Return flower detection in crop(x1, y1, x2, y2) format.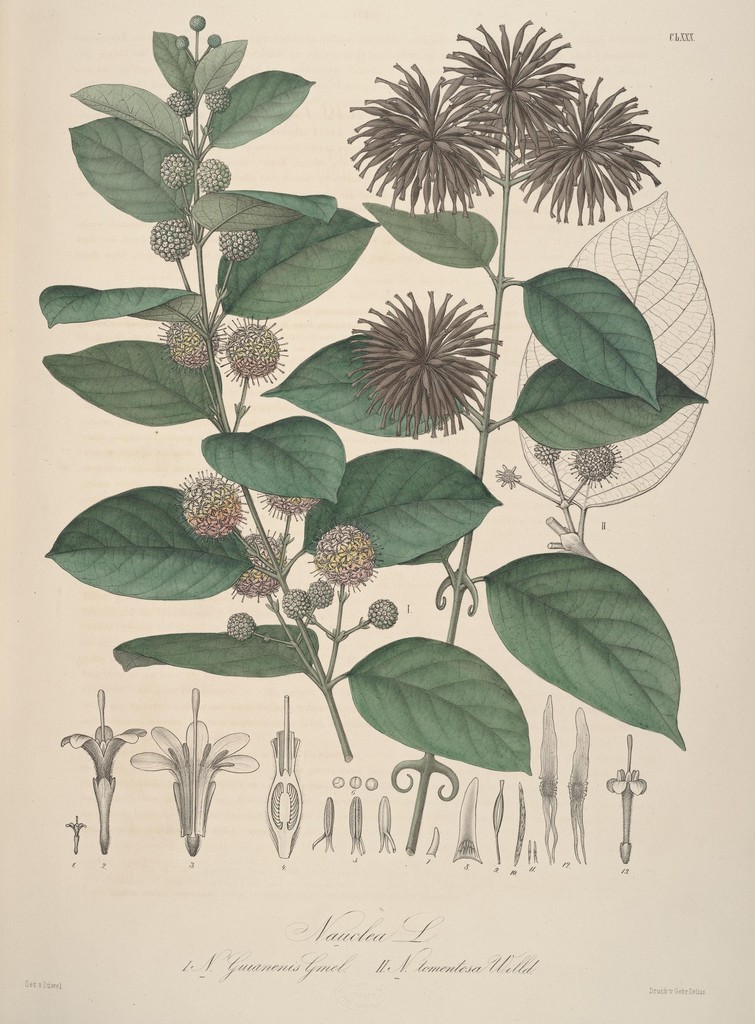
crop(60, 691, 146, 854).
